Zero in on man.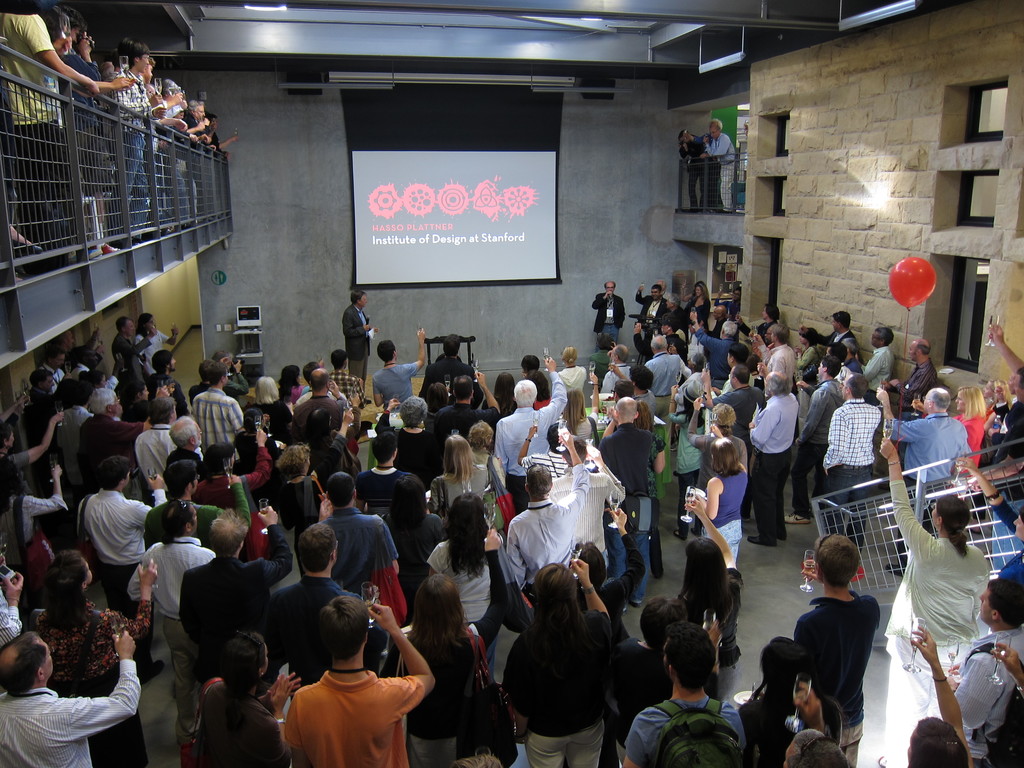
Zeroed in: [left=516, top=420, right=579, bottom=478].
